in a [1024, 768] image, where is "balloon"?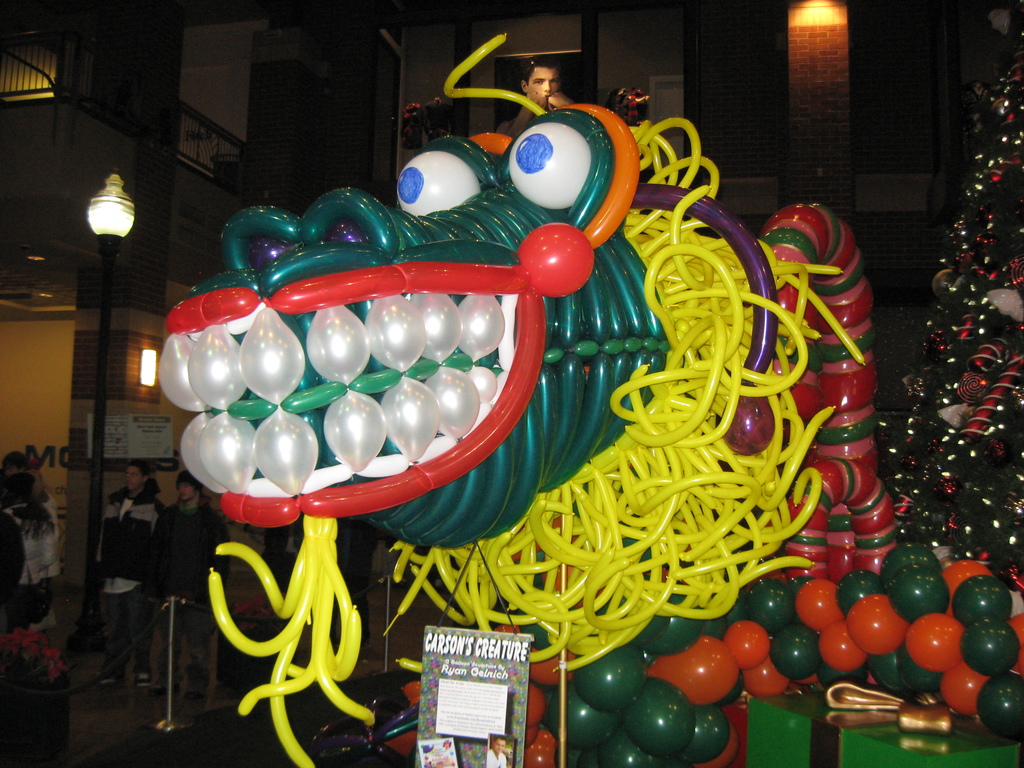
(x1=580, y1=720, x2=608, y2=767).
